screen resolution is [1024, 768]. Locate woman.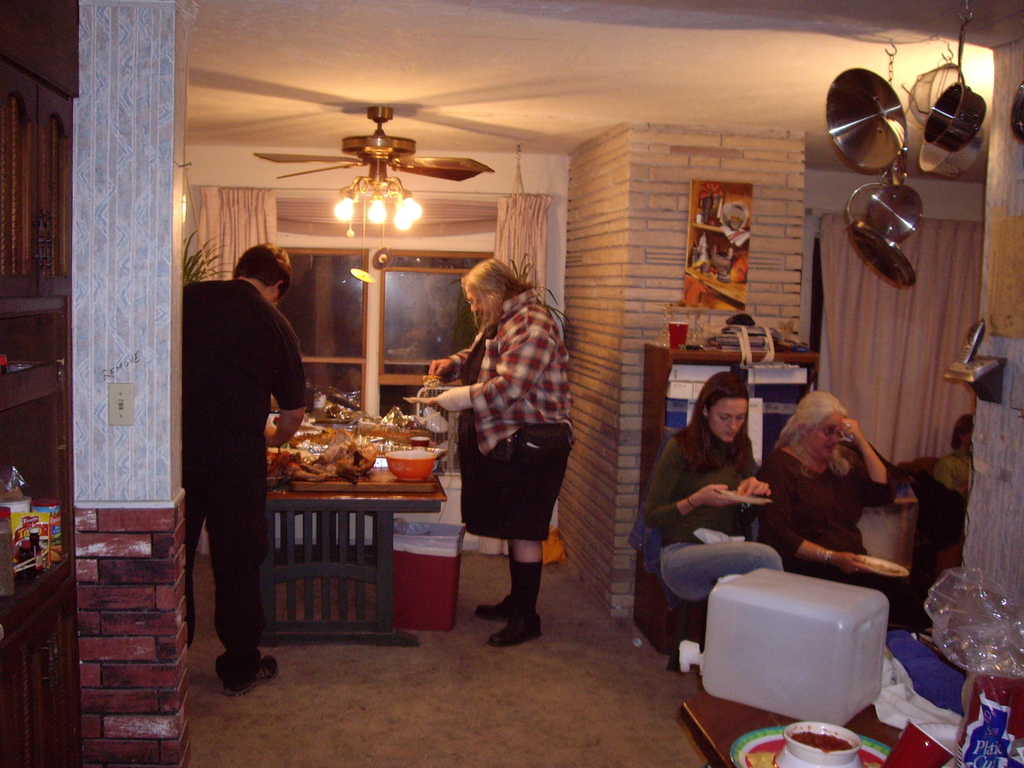
locate(753, 390, 902, 627).
